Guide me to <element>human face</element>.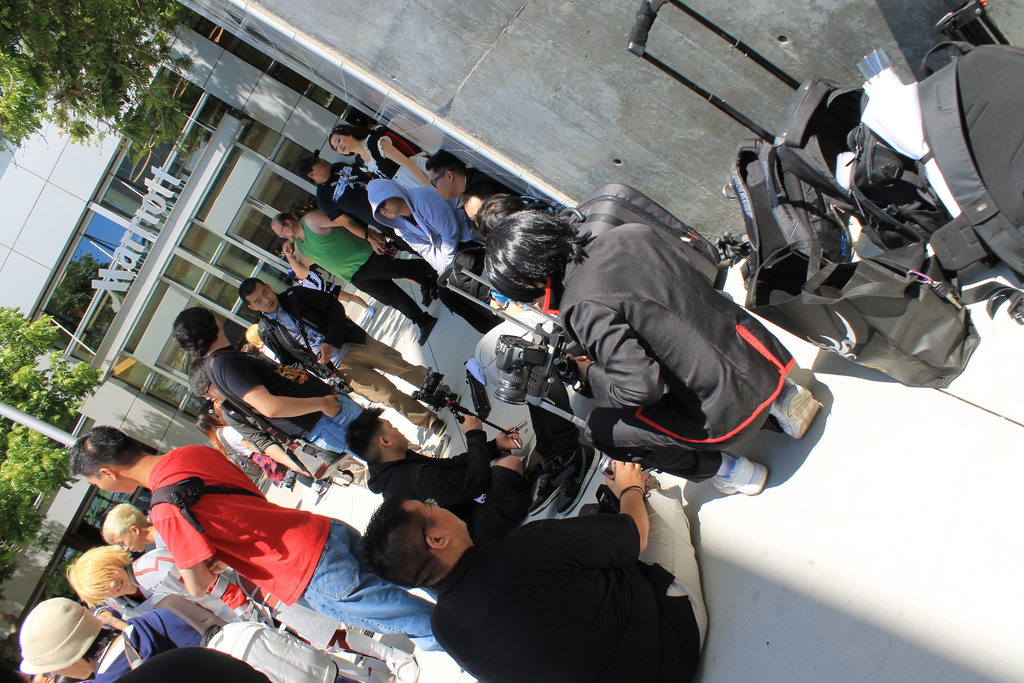
Guidance: <region>376, 198, 404, 219</region>.
